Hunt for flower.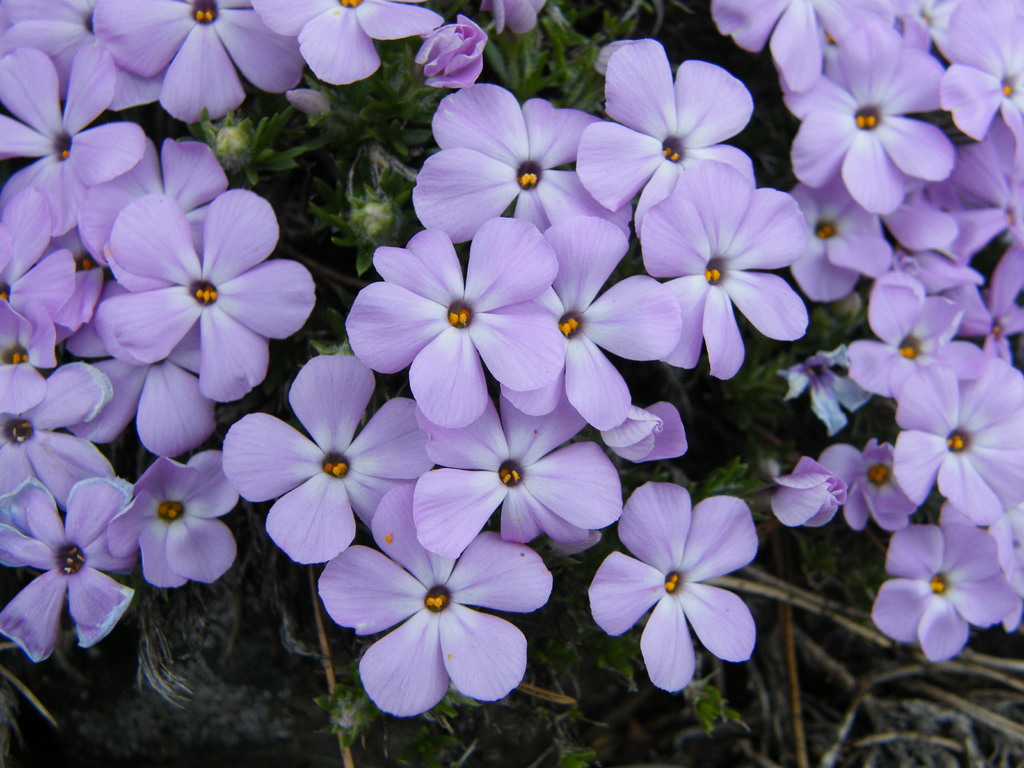
Hunted down at 252:0:444:82.
